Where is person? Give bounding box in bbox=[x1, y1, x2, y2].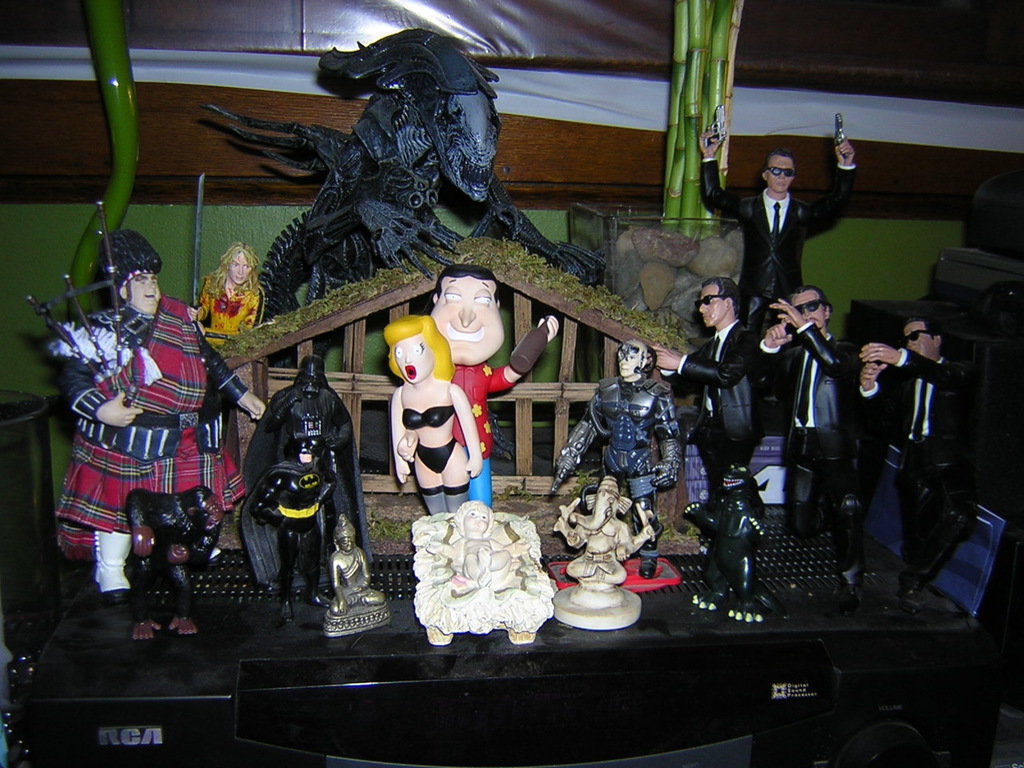
bbox=[321, 515, 390, 622].
